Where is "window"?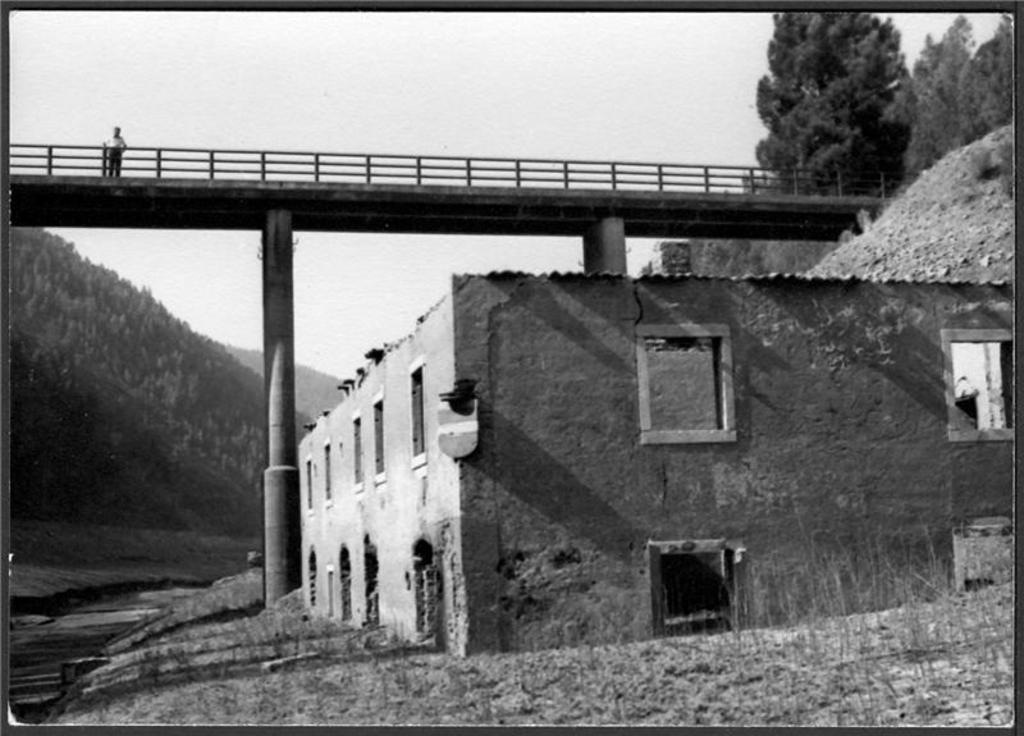
pyautogui.locateOnScreen(412, 358, 428, 465).
